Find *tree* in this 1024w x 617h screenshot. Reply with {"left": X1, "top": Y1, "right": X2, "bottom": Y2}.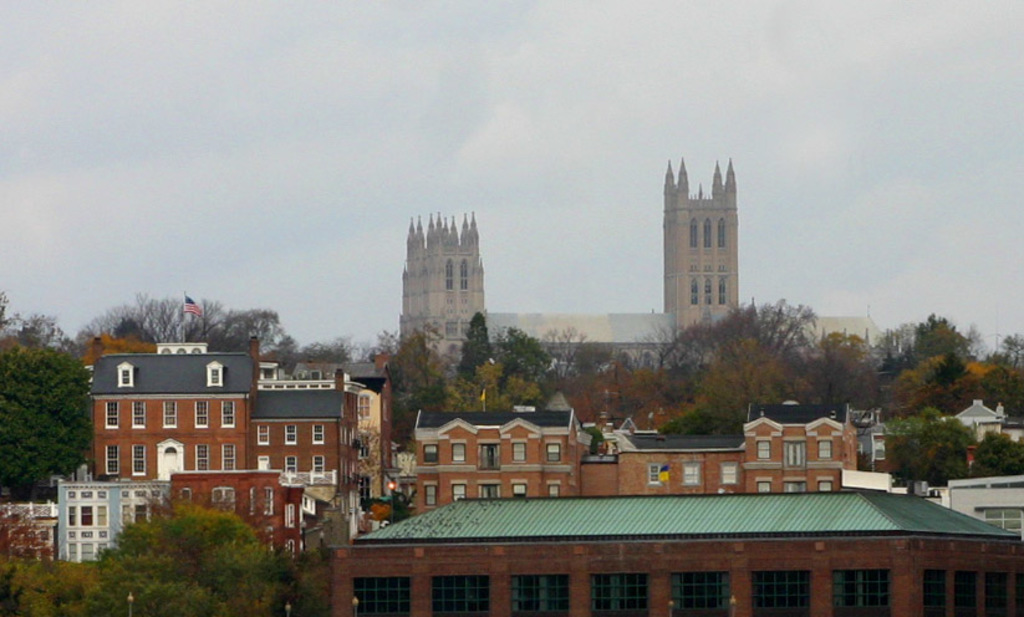
{"left": 80, "top": 282, "right": 229, "bottom": 341}.
